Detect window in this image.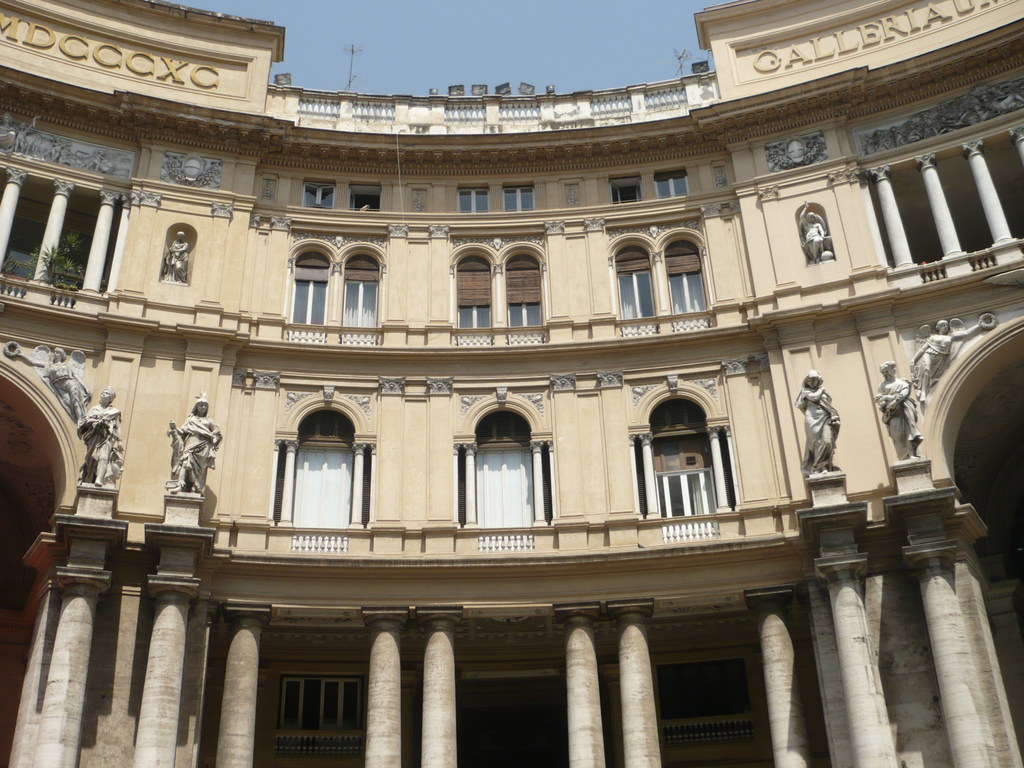
Detection: [left=450, top=220, right=547, bottom=355].
